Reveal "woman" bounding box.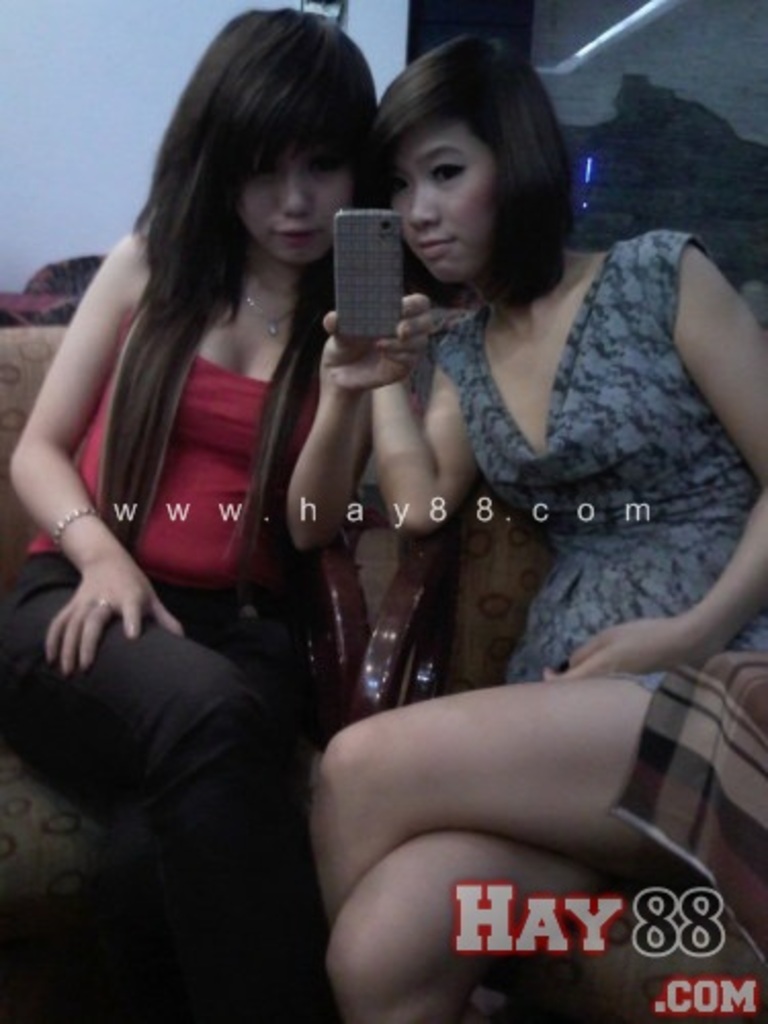
Revealed: (x1=6, y1=6, x2=434, y2=1022).
